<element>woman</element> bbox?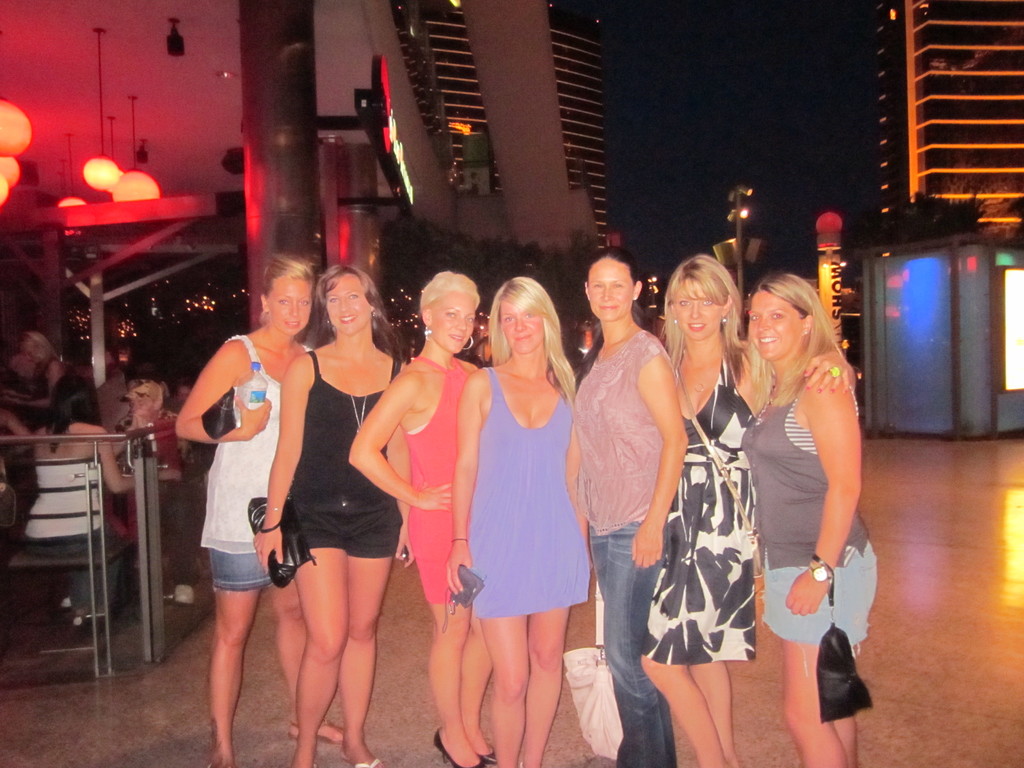
252,264,415,767
